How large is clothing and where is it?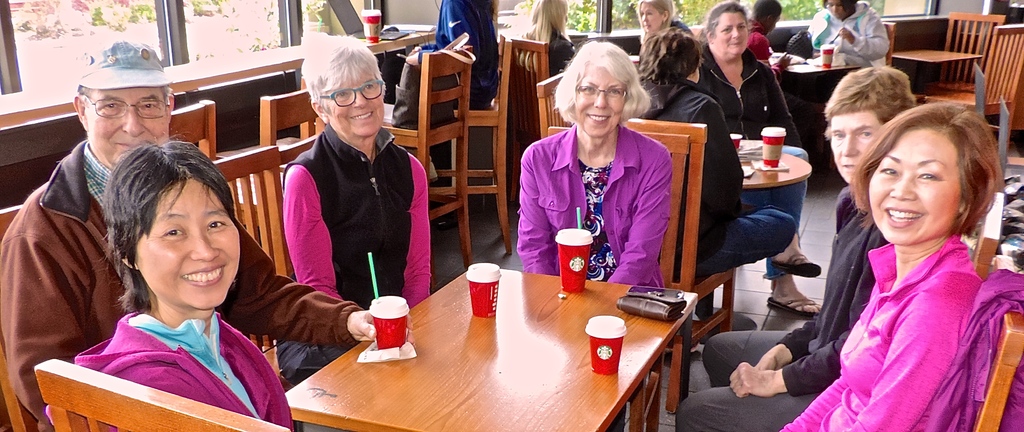
Bounding box: BBox(63, 312, 292, 430).
